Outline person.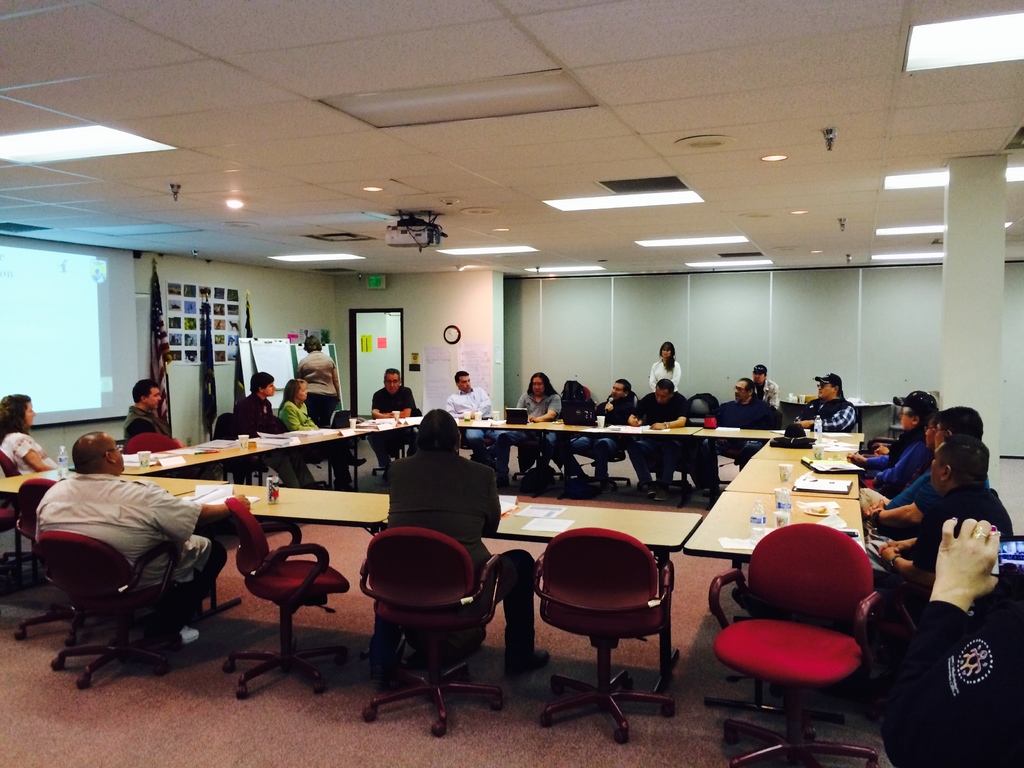
Outline: <bbox>0, 394, 62, 479</bbox>.
